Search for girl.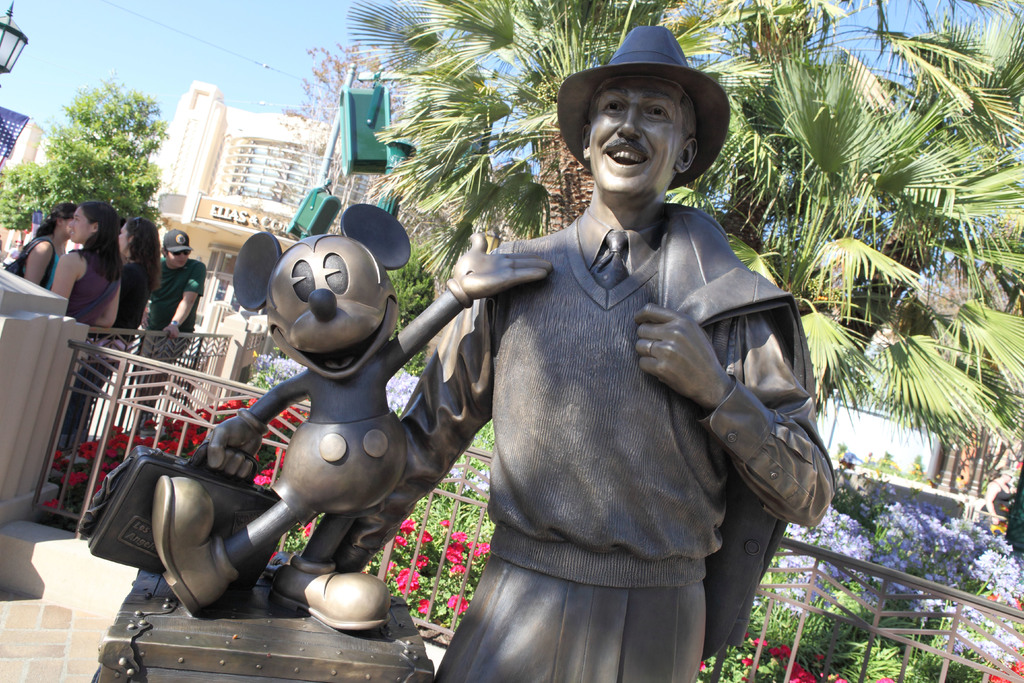
Found at Rect(4, 199, 72, 291).
